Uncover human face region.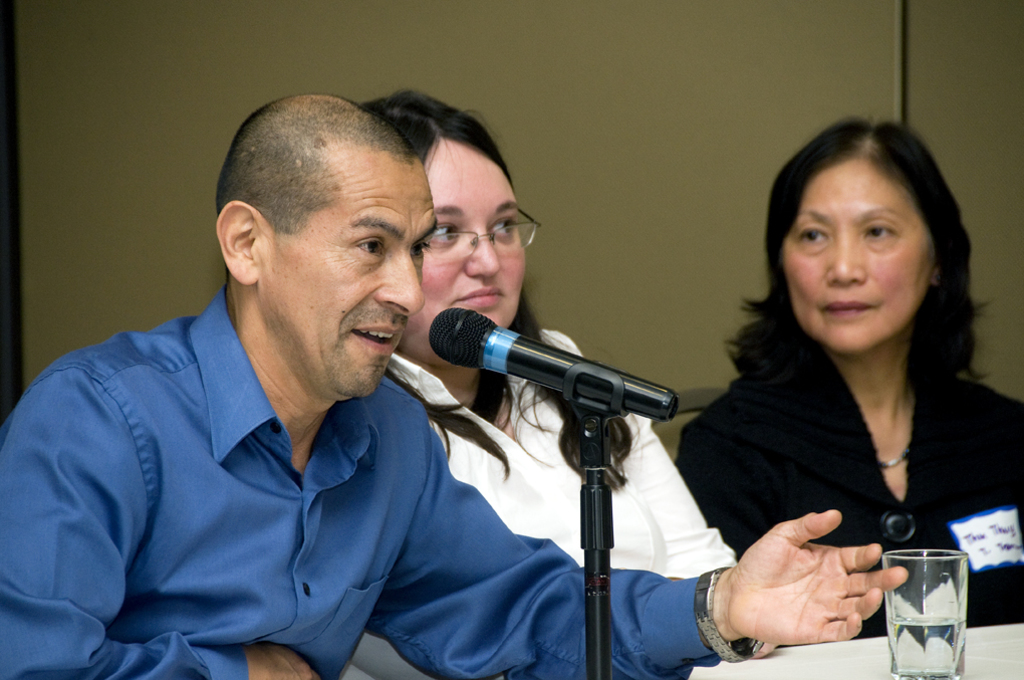
Uncovered: region(781, 159, 931, 355).
